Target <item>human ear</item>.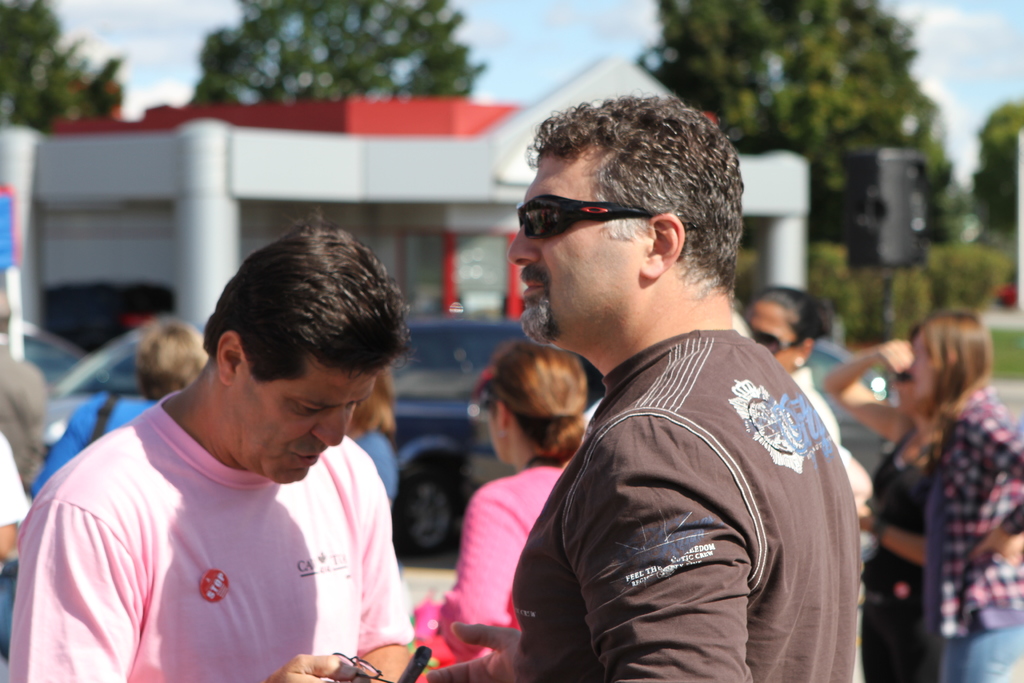
Target region: region(495, 400, 505, 427).
